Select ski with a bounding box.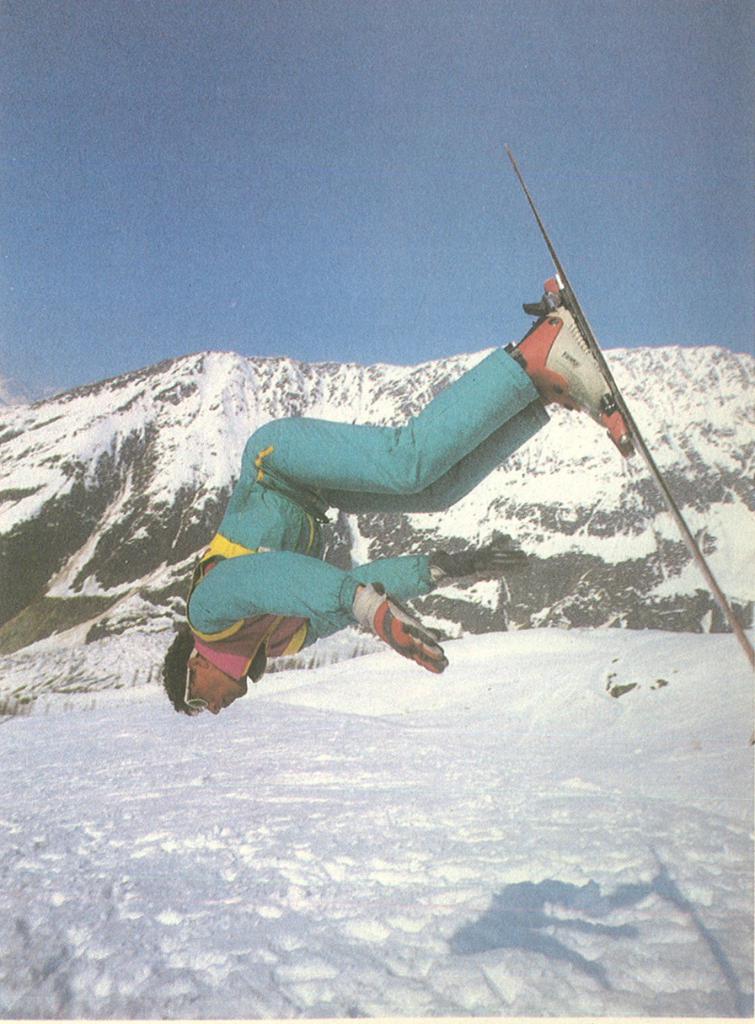
[x1=495, y1=113, x2=754, y2=690].
